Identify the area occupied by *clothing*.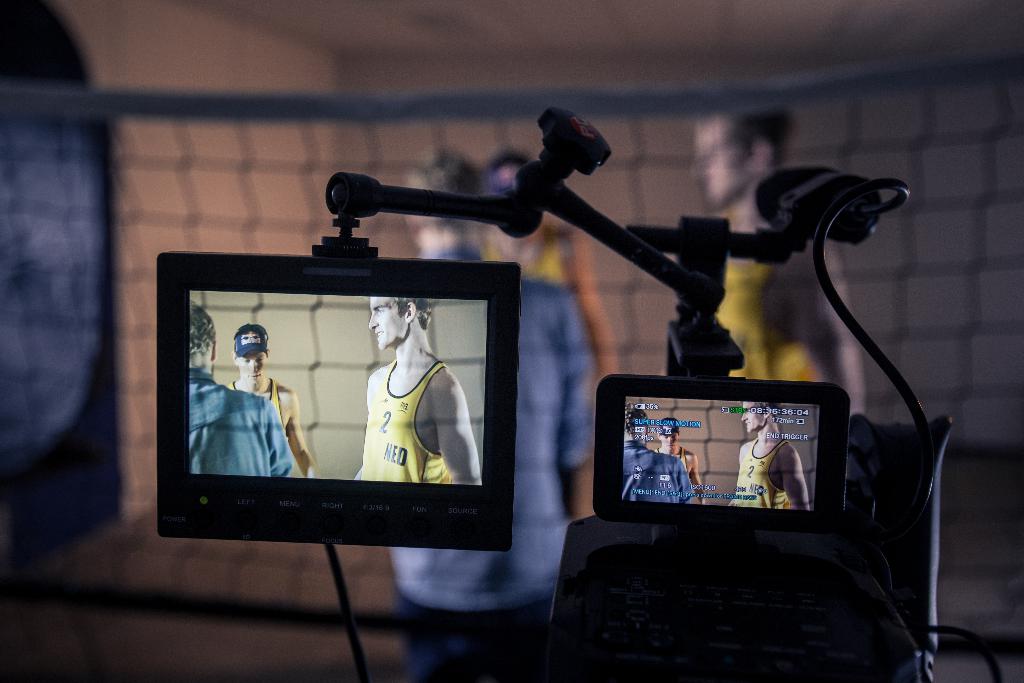
Area: [662,449,689,468].
